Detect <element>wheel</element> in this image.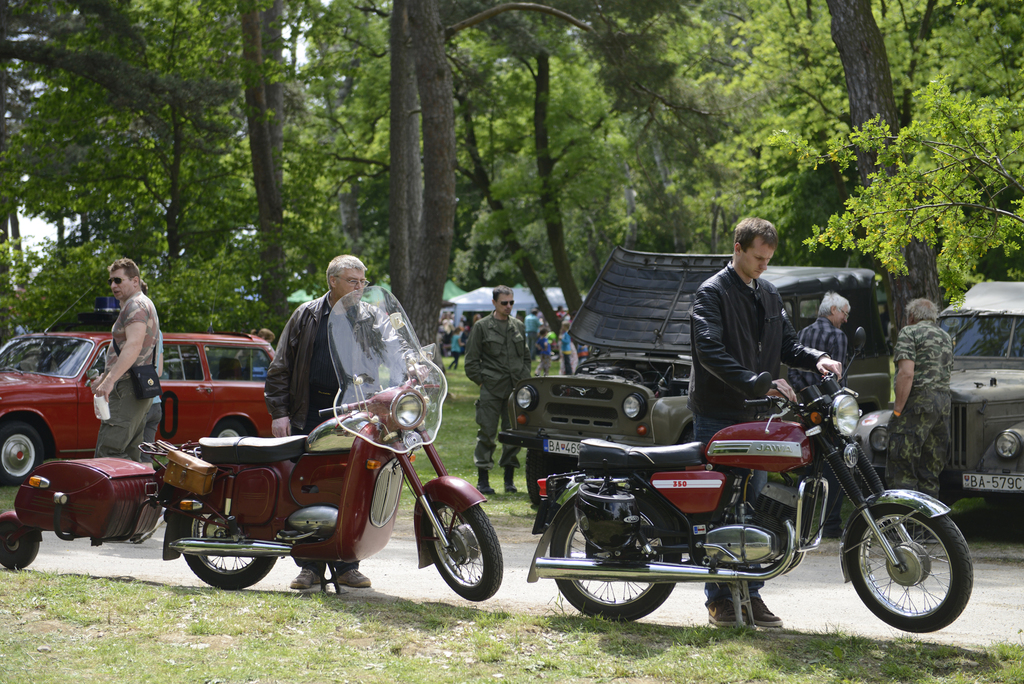
Detection: (213, 421, 253, 437).
